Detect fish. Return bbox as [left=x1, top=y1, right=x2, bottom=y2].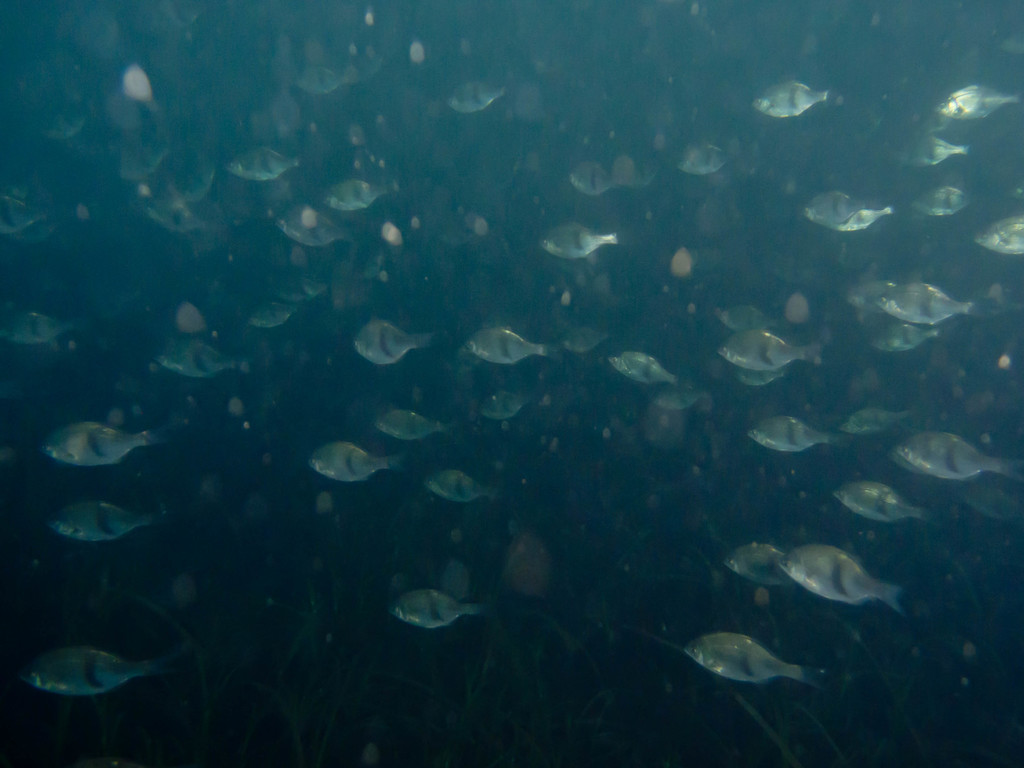
[left=782, top=544, right=906, bottom=621].
